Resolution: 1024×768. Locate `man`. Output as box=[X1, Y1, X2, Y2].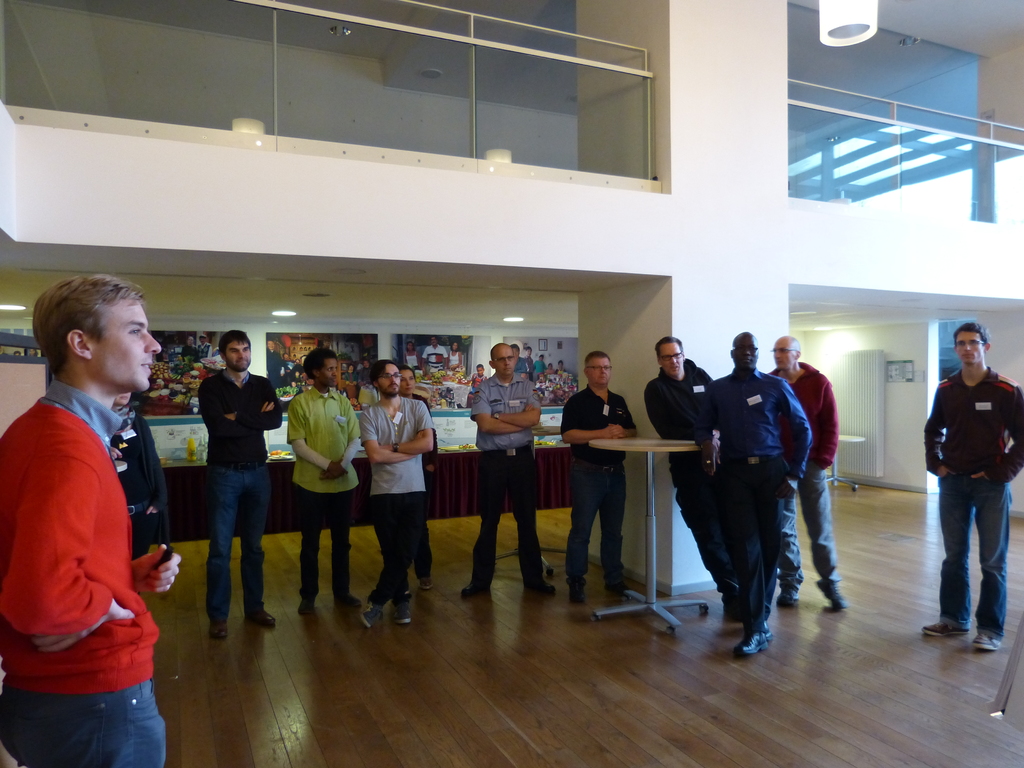
box=[556, 349, 642, 599].
